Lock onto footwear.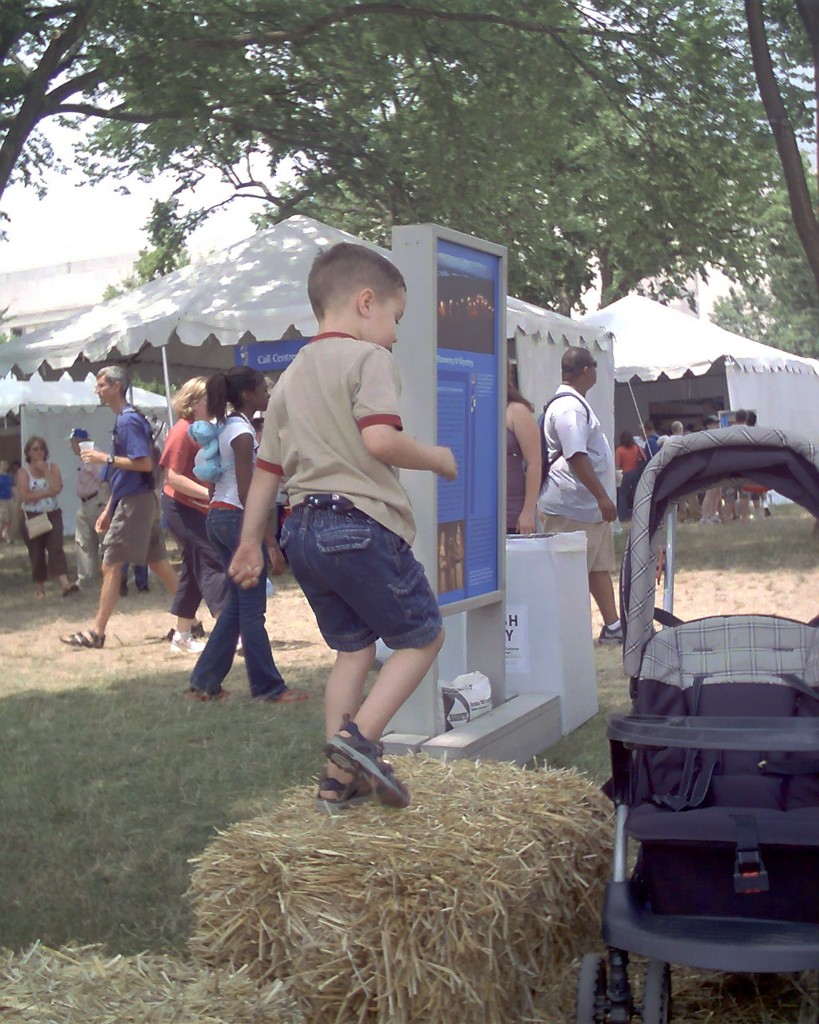
Locked: [left=161, top=631, right=210, bottom=650].
